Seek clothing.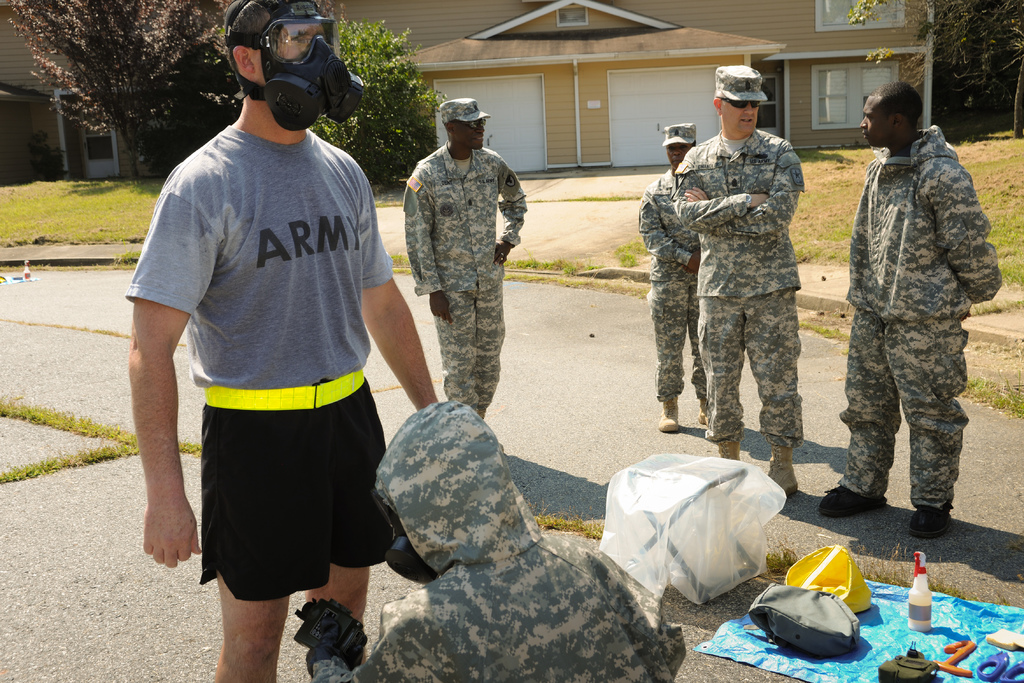
{"left": 308, "top": 397, "right": 687, "bottom": 682}.
